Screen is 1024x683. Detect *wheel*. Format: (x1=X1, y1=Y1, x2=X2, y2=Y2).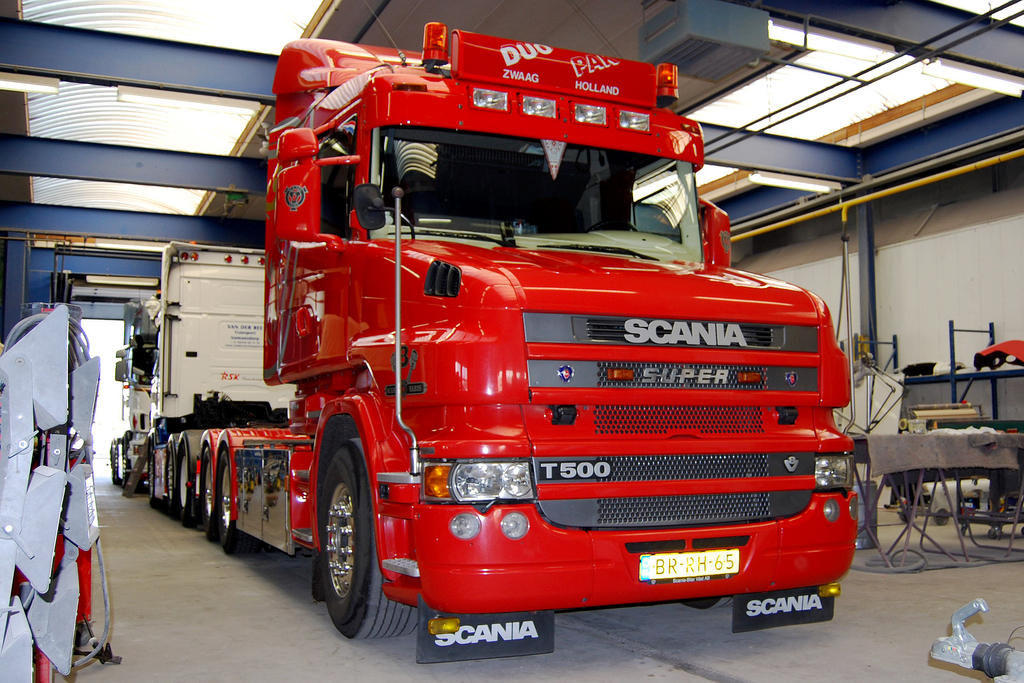
(x1=166, y1=442, x2=174, y2=514).
